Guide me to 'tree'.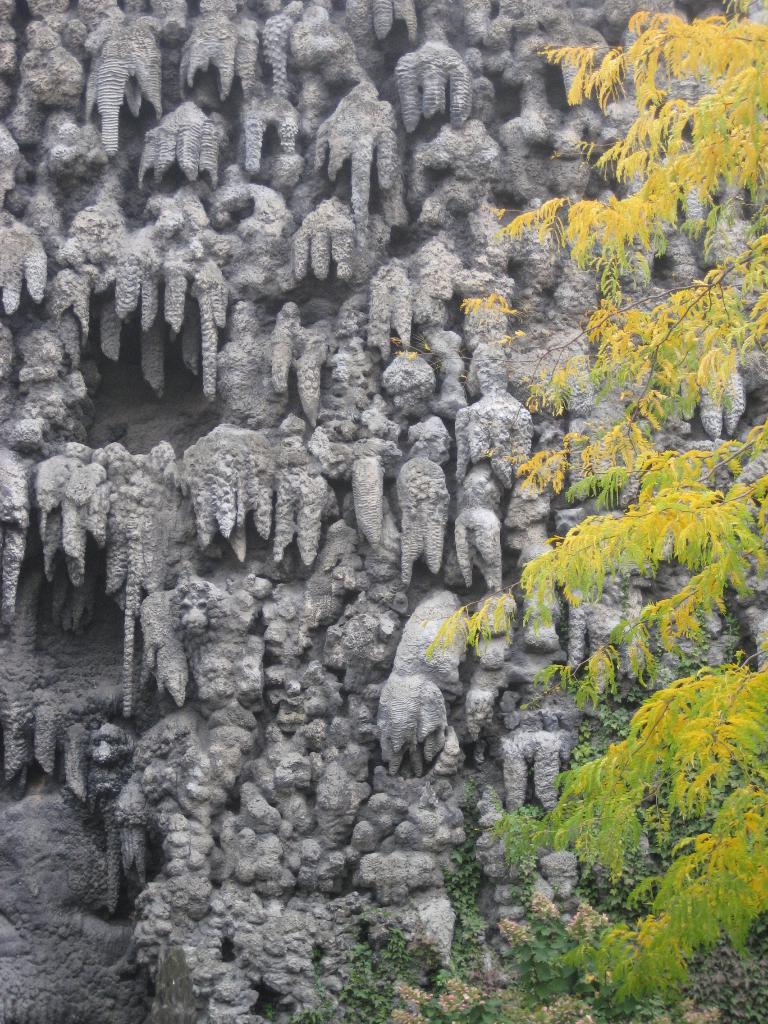
Guidance: left=426, top=0, right=767, bottom=1007.
